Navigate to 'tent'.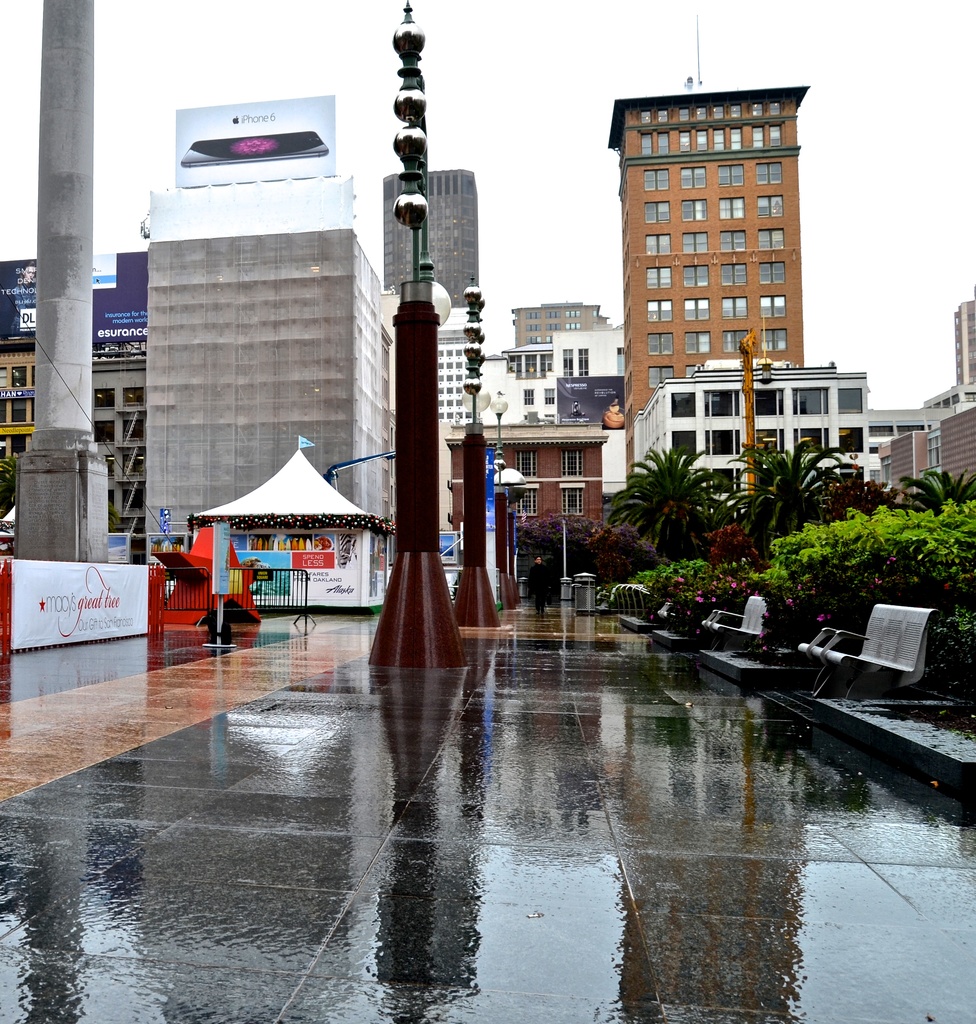
Navigation target: bbox=(177, 435, 419, 610).
